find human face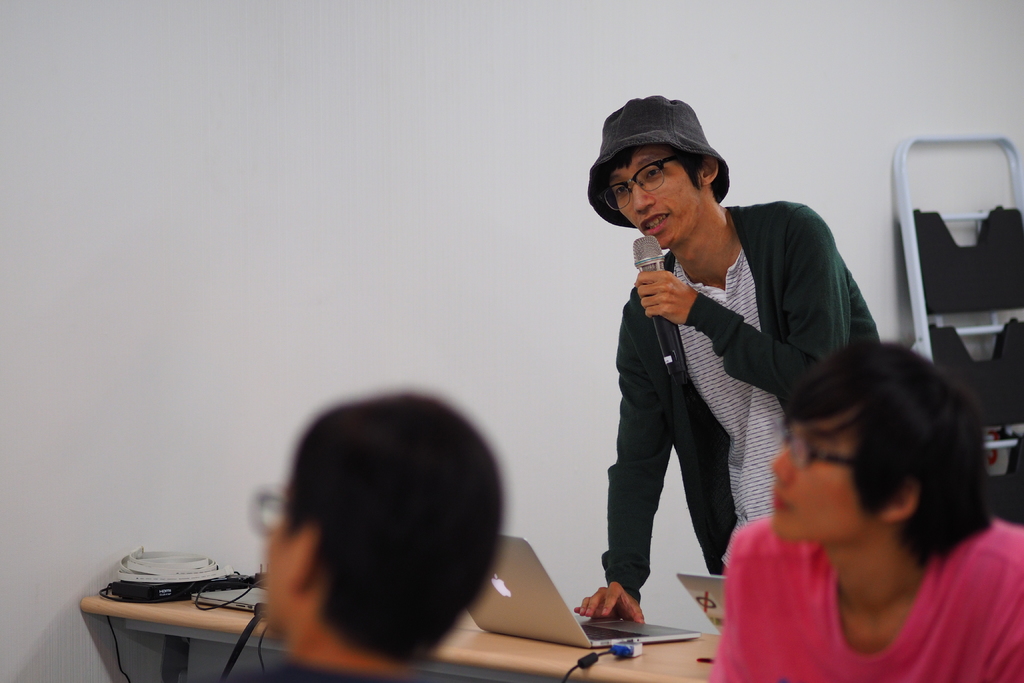
<bbox>261, 479, 301, 634</bbox>
